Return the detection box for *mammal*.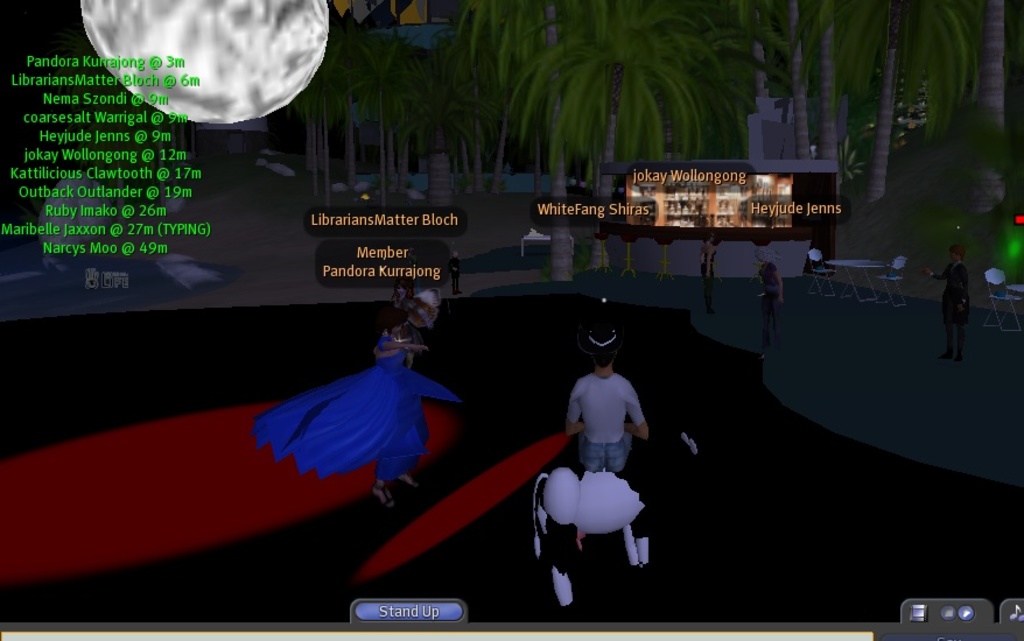
{"left": 532, "top": 460, "right": 654, "bottom": 607}.
